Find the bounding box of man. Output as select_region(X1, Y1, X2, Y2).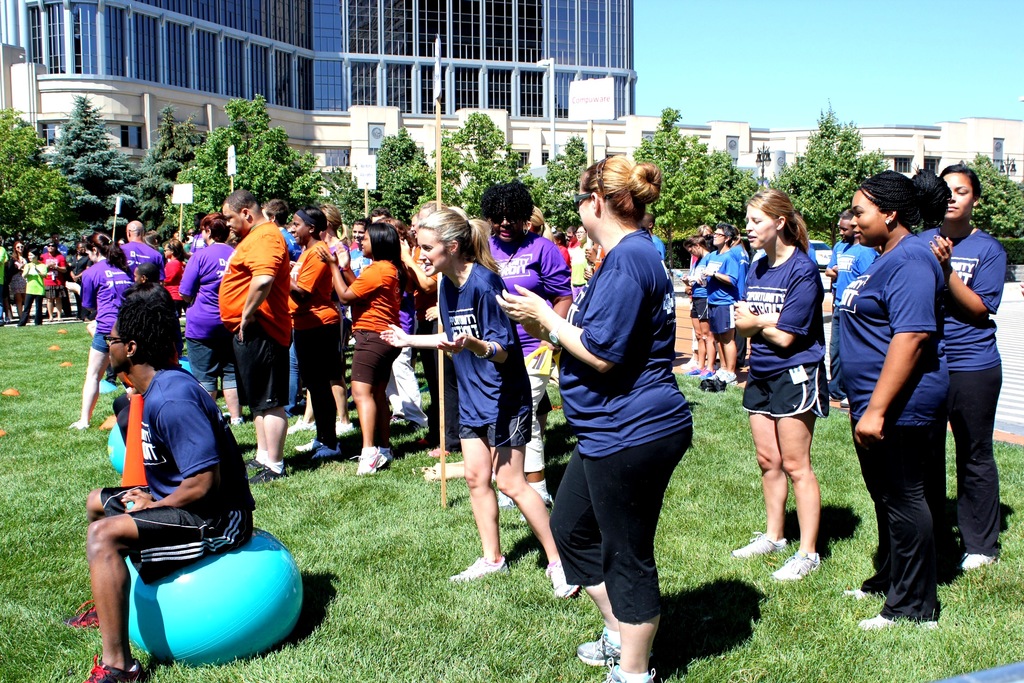
select_region(258, 194, 292, 259).
